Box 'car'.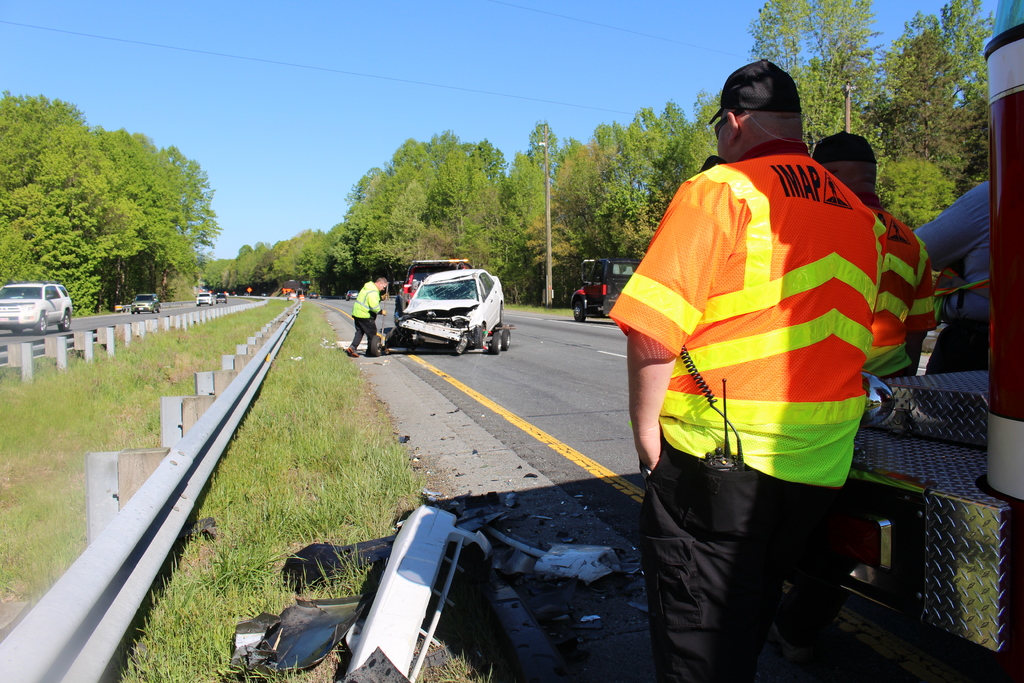
215, 291, 225, 304.
